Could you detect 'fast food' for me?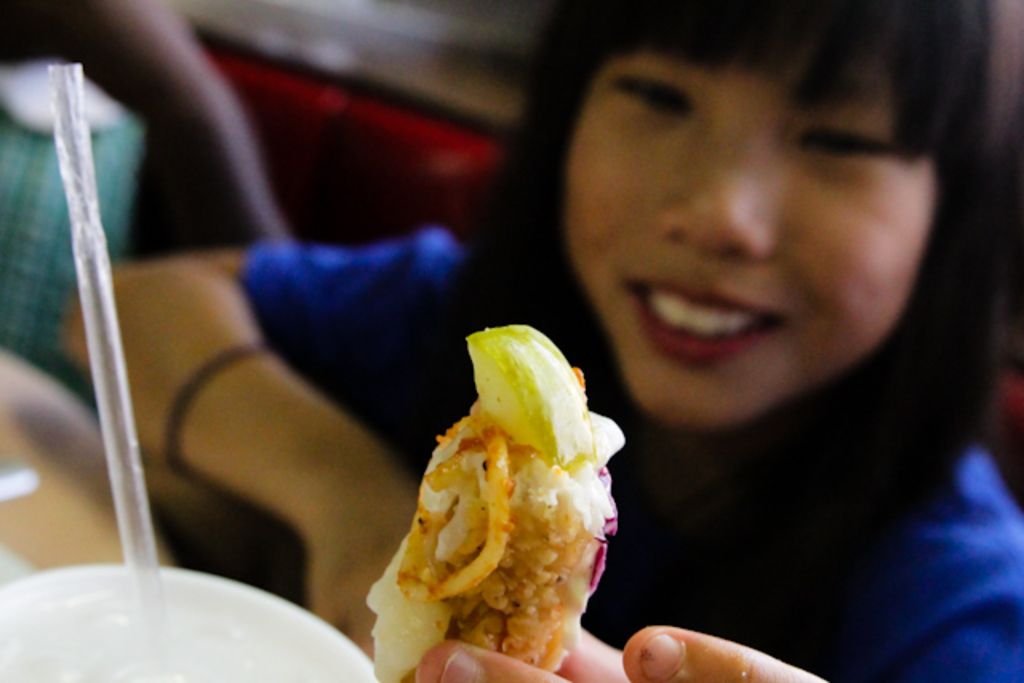
Detection result: 366:320:627:681.
